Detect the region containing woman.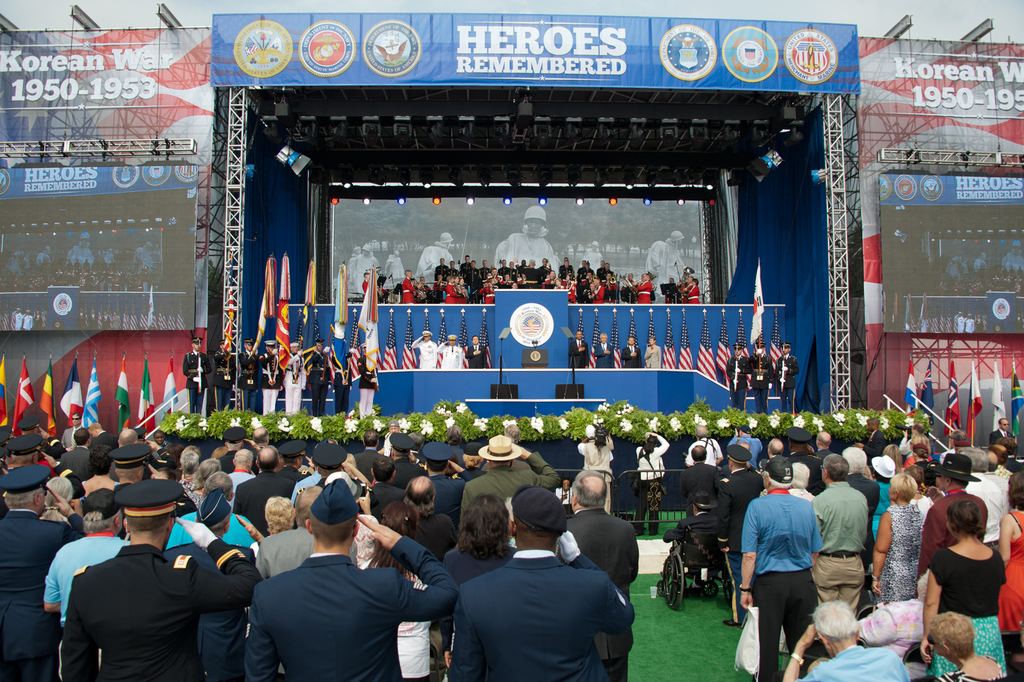
<box>883,444,902,470</box>.
